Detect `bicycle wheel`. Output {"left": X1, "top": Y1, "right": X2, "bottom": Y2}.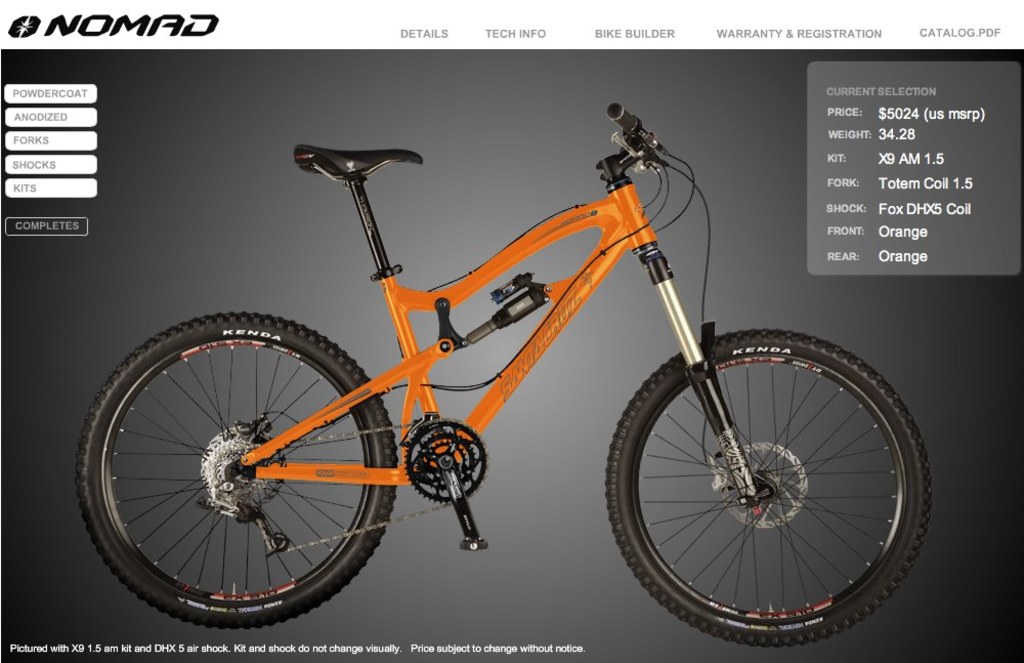
{"left": 79, "top": 317, "right": 391, "bottom": 629}.
